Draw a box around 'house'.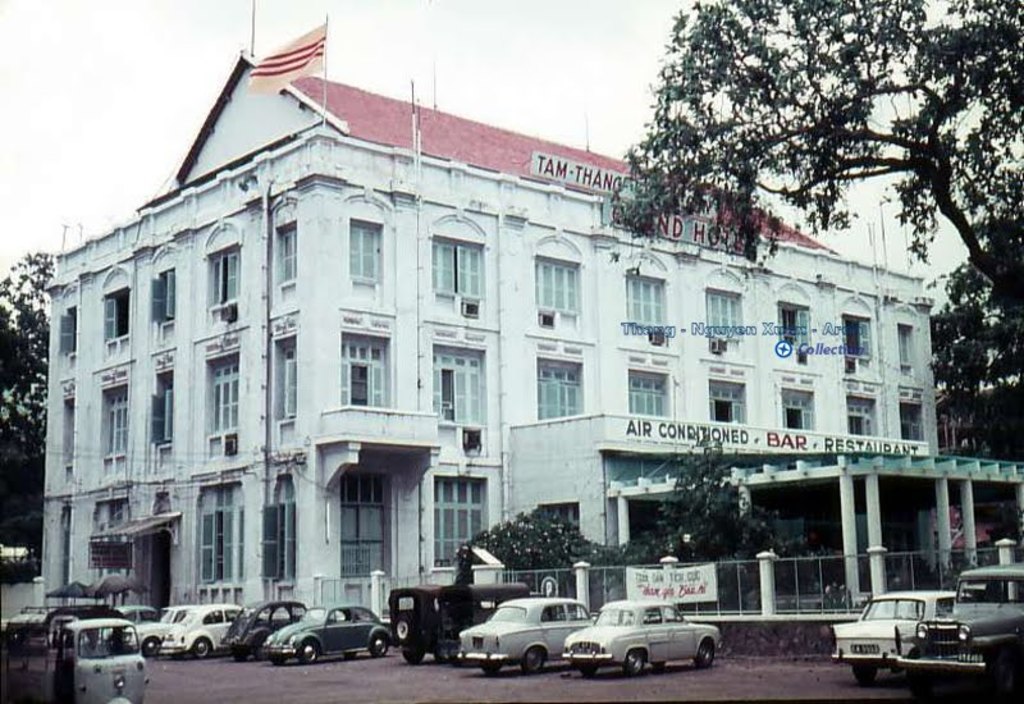
detection(31, 49, 1023, 623).
